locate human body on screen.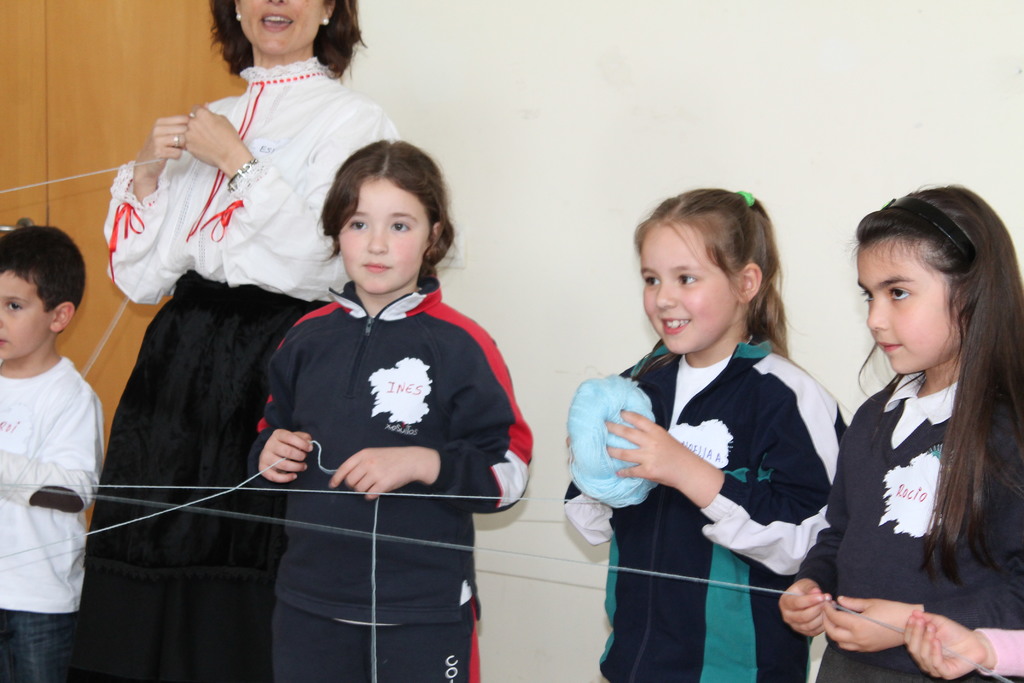
On screen at x1=0, y1=346, x2=105, y2=682.
